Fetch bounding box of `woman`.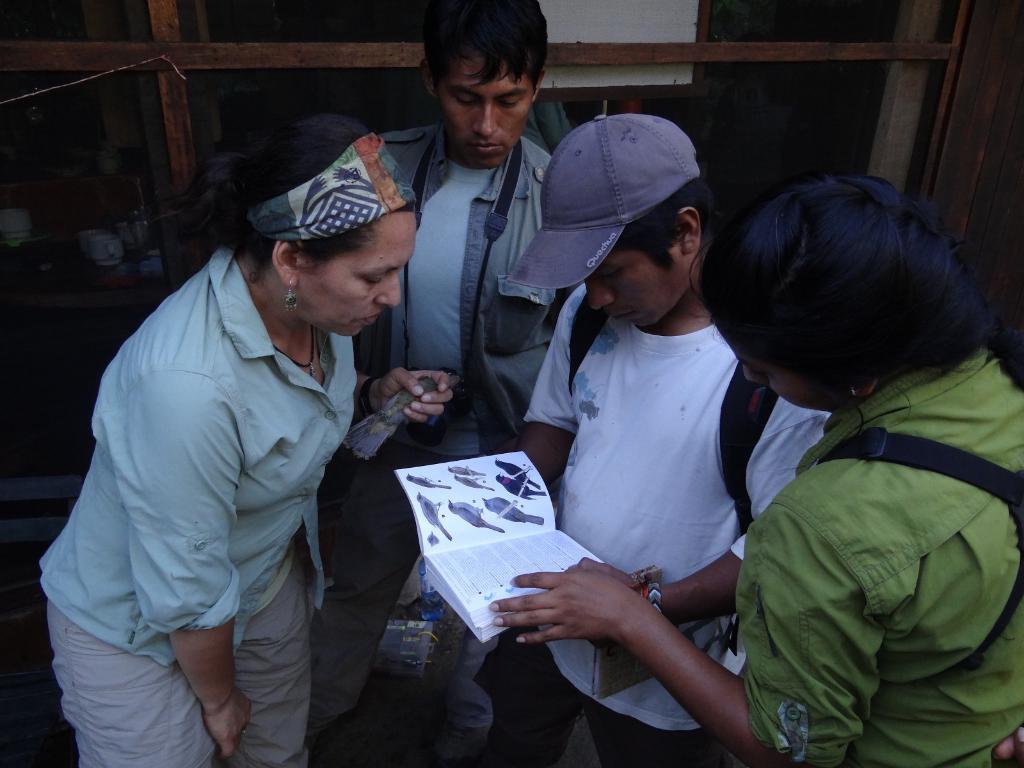
Bbox: 52,97,436,765.
